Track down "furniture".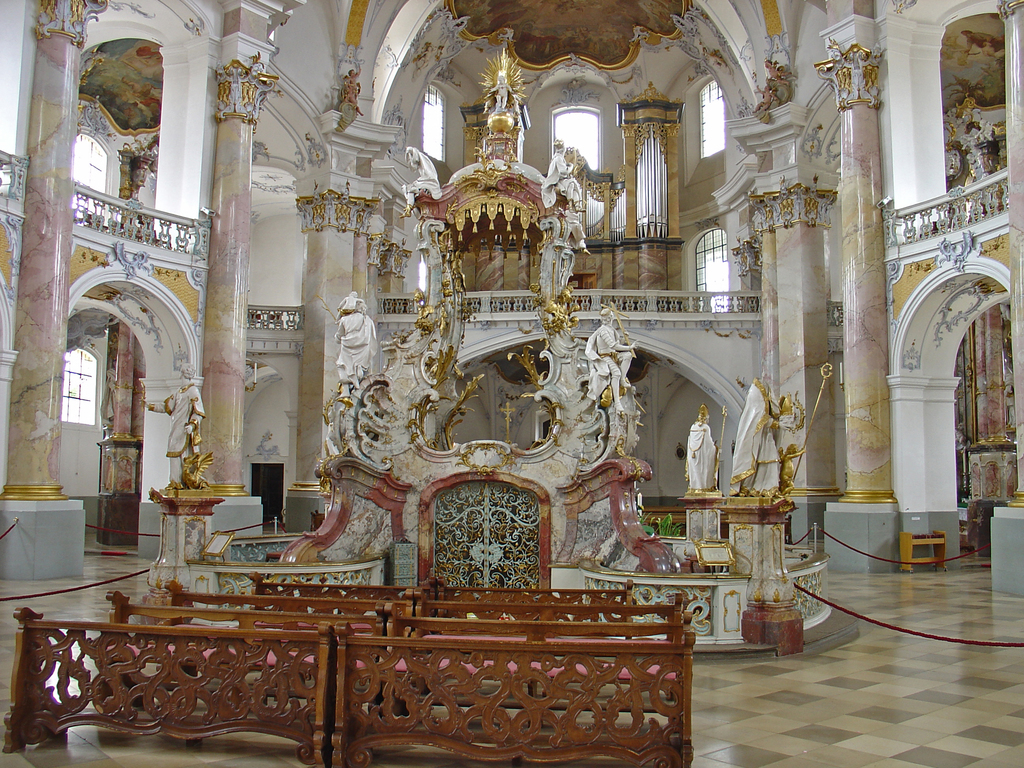
Tracked to [897, 529, 951, 576].
